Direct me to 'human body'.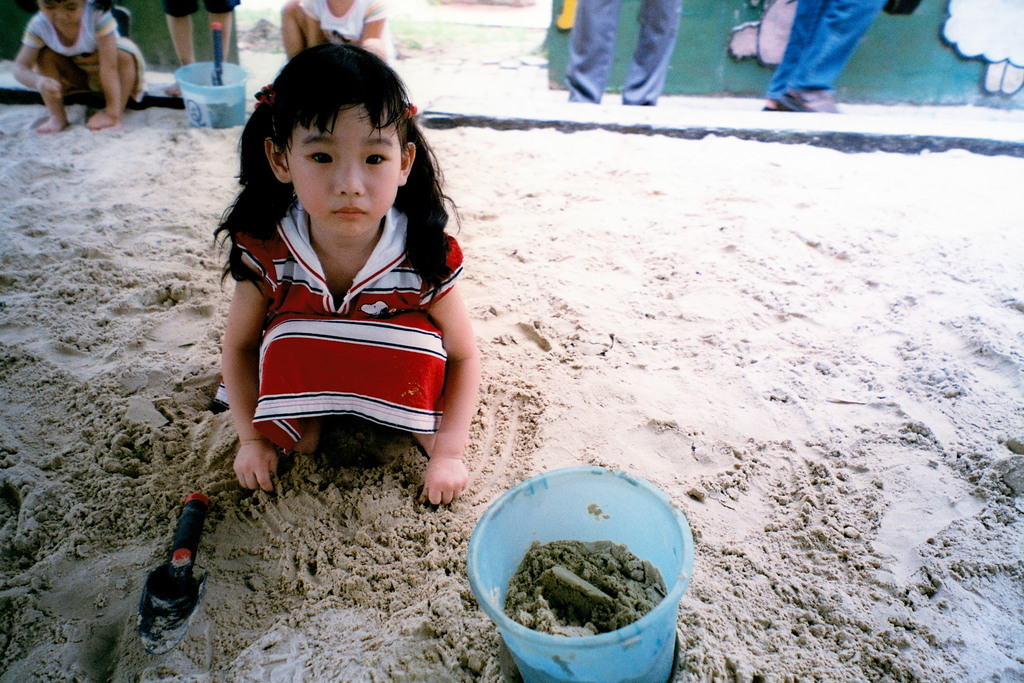
Direction: <bbox>186, 37, 485, 495</bbox>.
